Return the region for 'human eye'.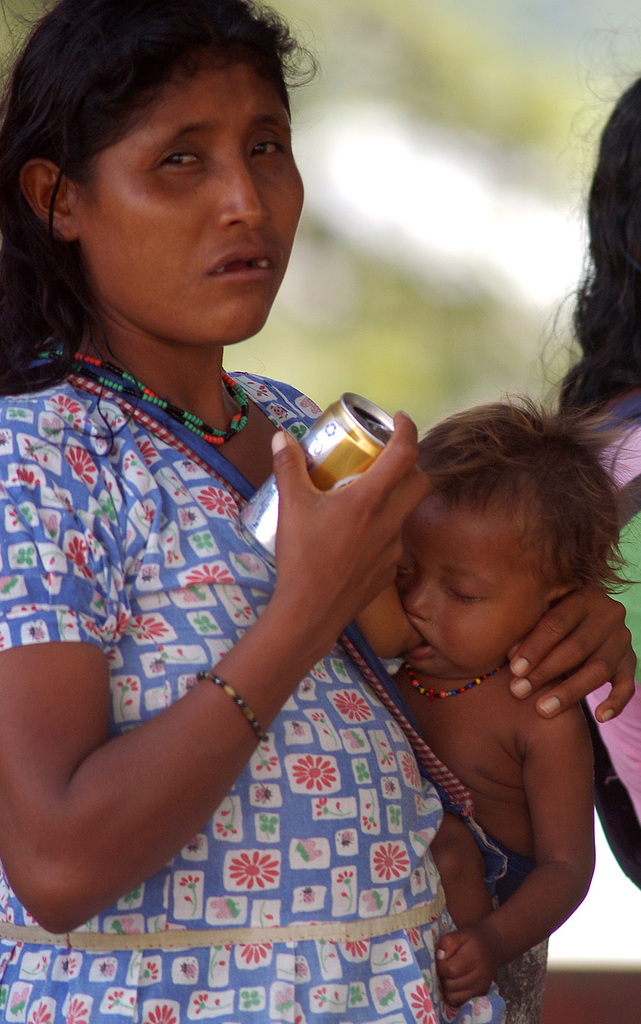
box=[398, 556, 412, 579].
